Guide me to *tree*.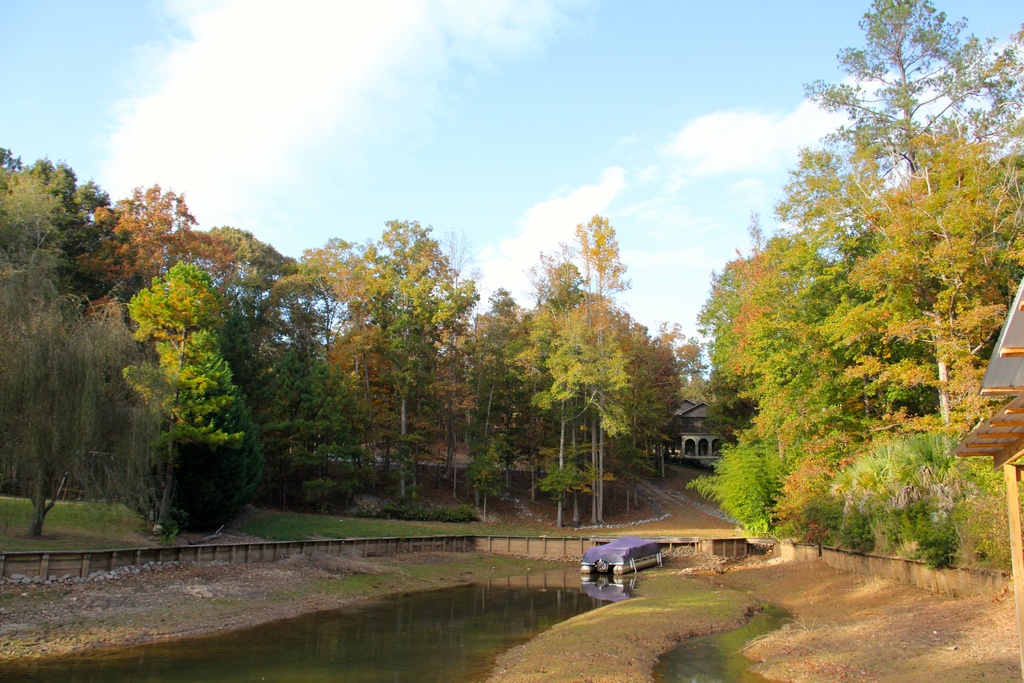
Guidance: detection(0, 244, 166, 534).
